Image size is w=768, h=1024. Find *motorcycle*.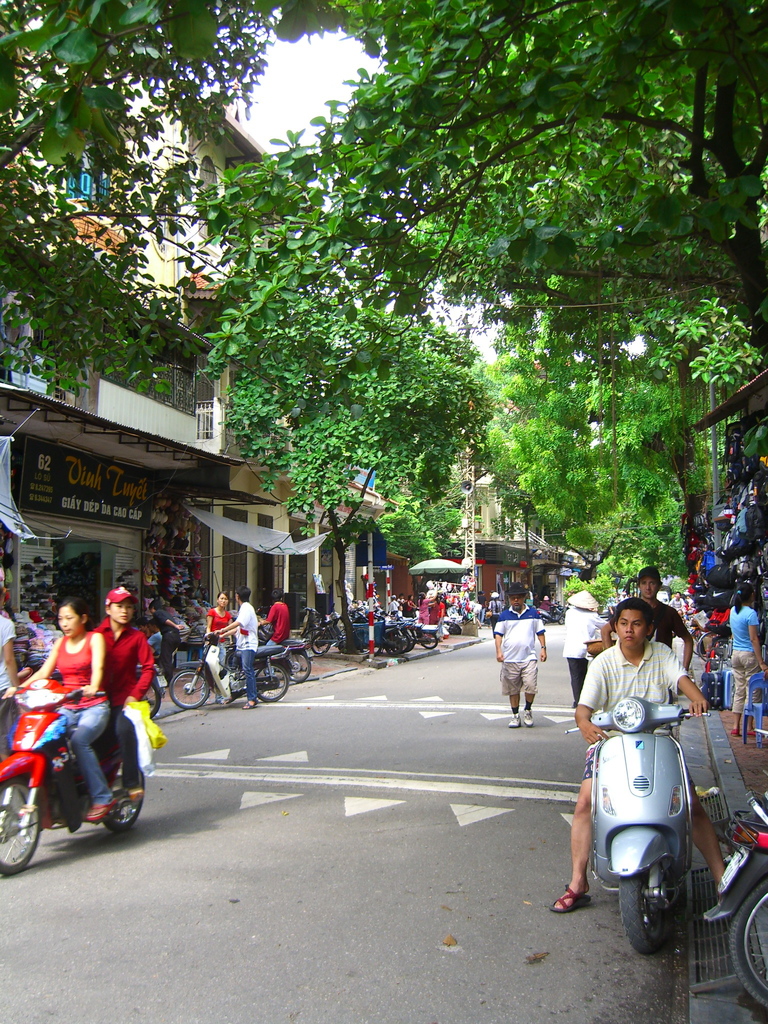
284, 631, 317, 687.
